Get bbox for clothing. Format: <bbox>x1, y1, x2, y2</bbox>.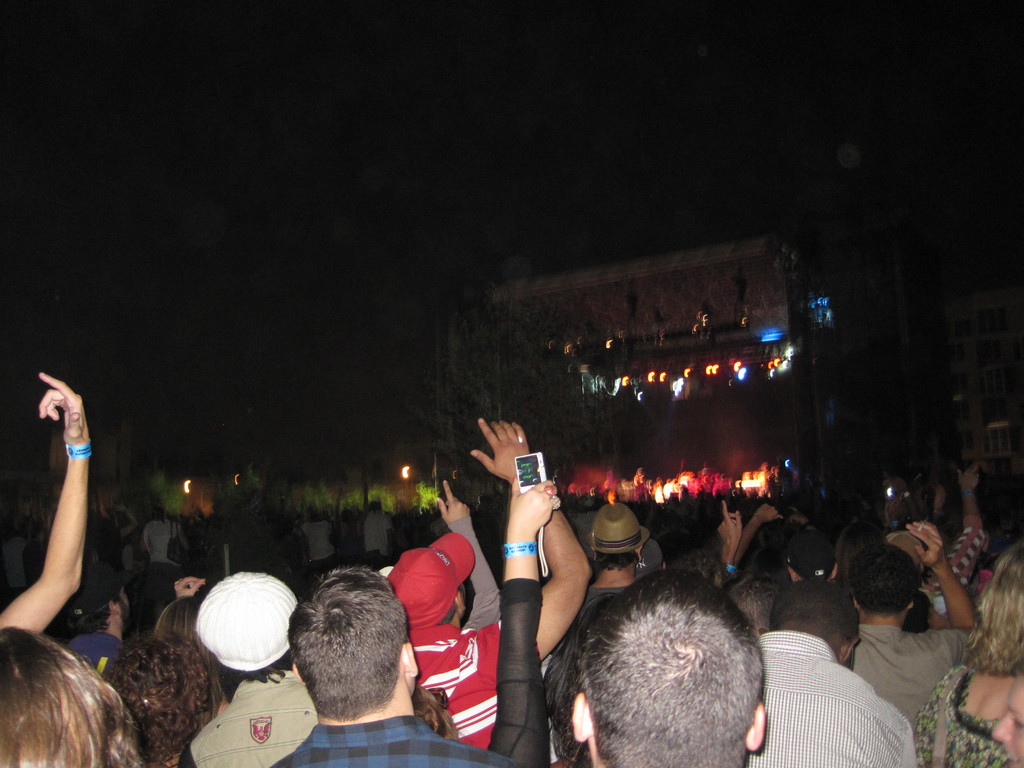
<bbox>300, 521, 330, 566</bbox>.
